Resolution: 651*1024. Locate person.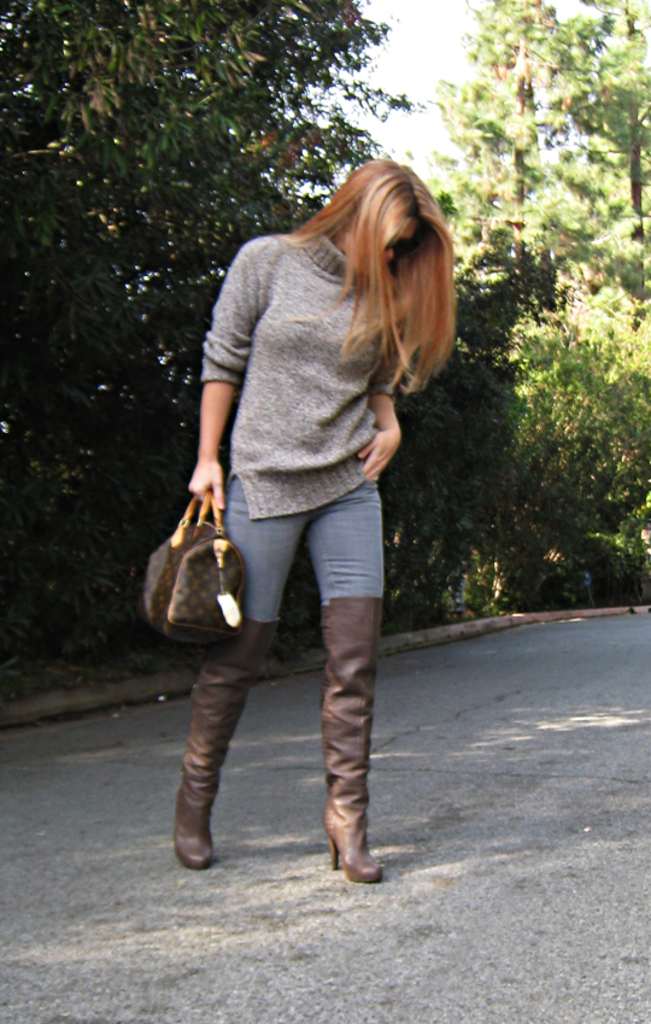
(x1=165, y1=137, x2=456, y2=861).
